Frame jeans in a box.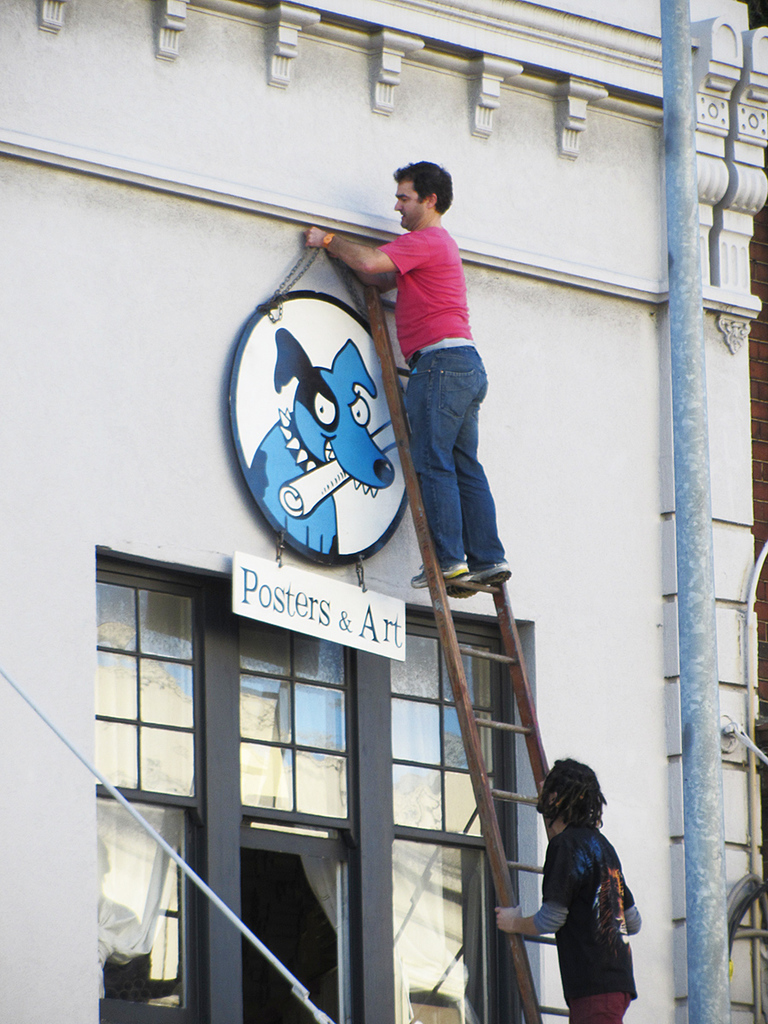
556,985,625,1020.
